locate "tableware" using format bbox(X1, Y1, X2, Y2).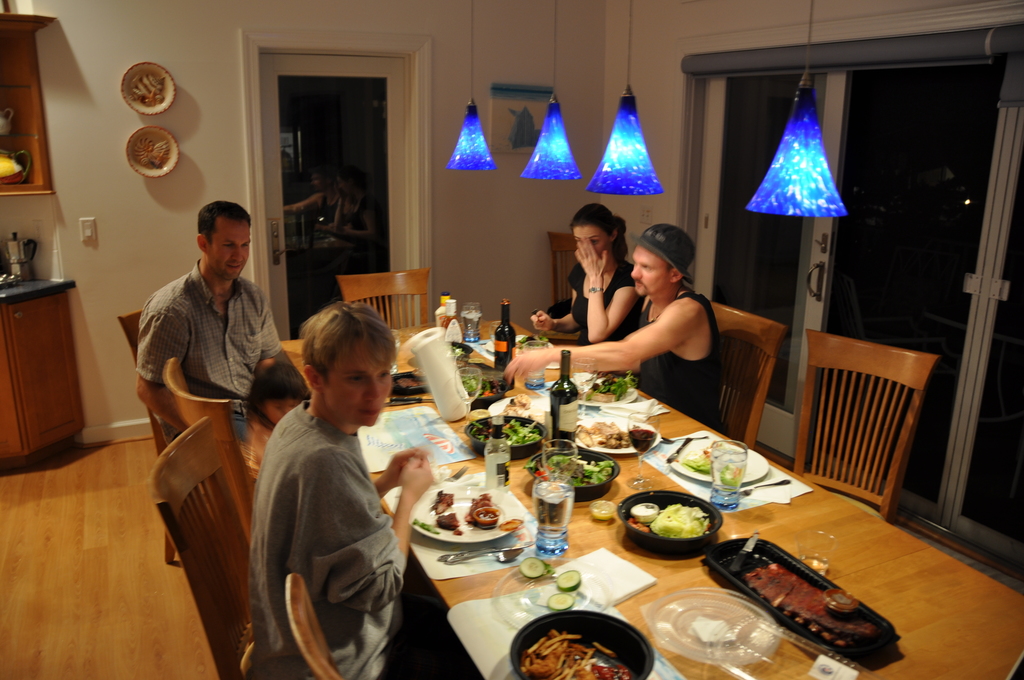
bbox(510, 612, 652, 679).
